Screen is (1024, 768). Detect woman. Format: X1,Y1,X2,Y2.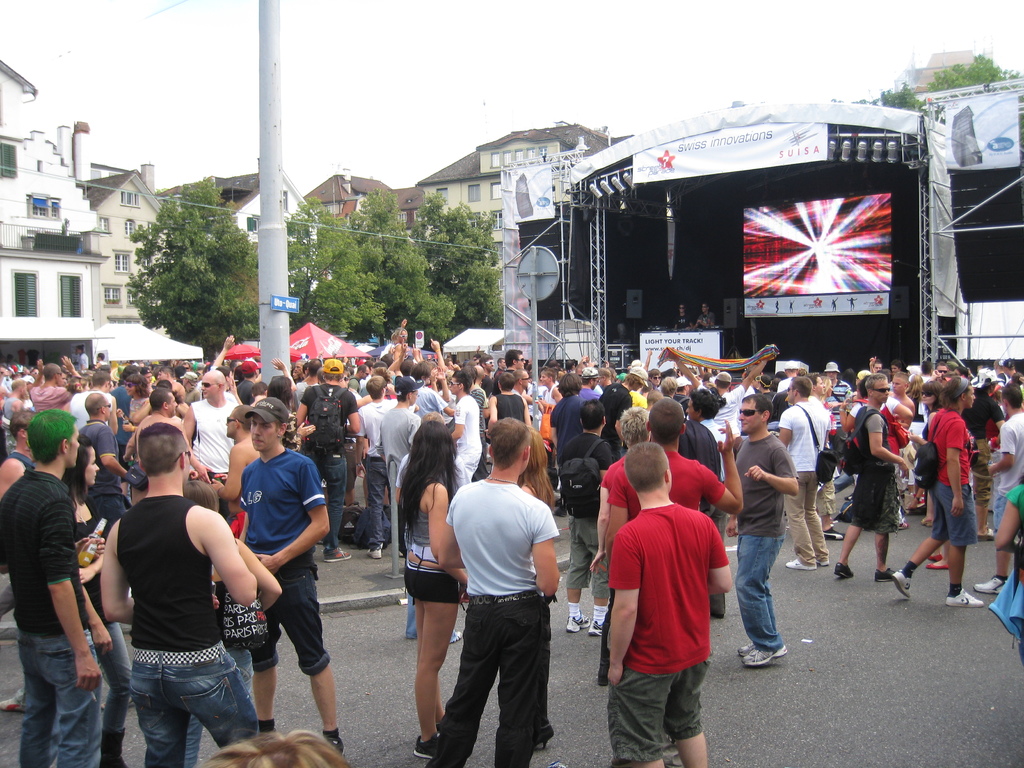
62,433,134,767.
